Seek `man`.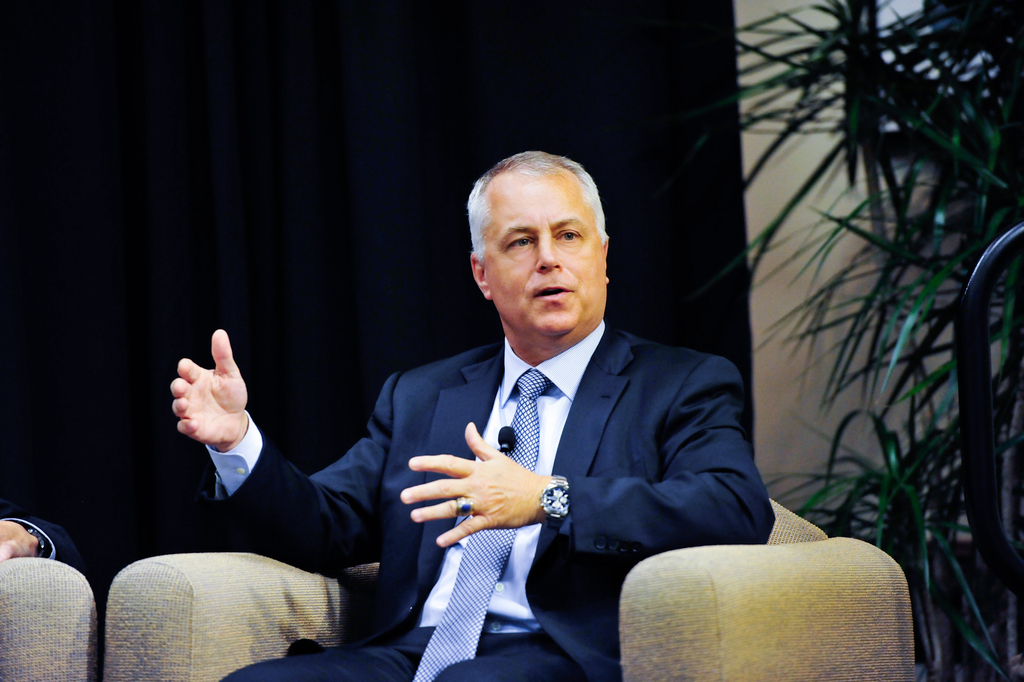
Rect(288, 179, 648, 658).
